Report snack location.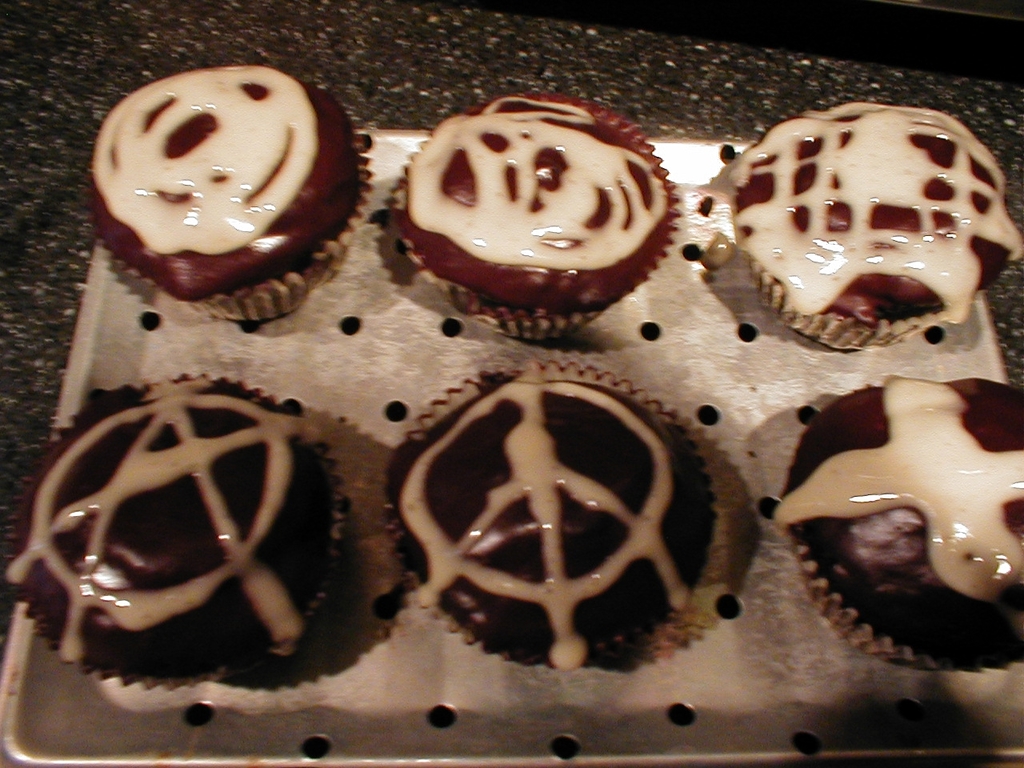
Report: <box>379,362,721,674</box>.
